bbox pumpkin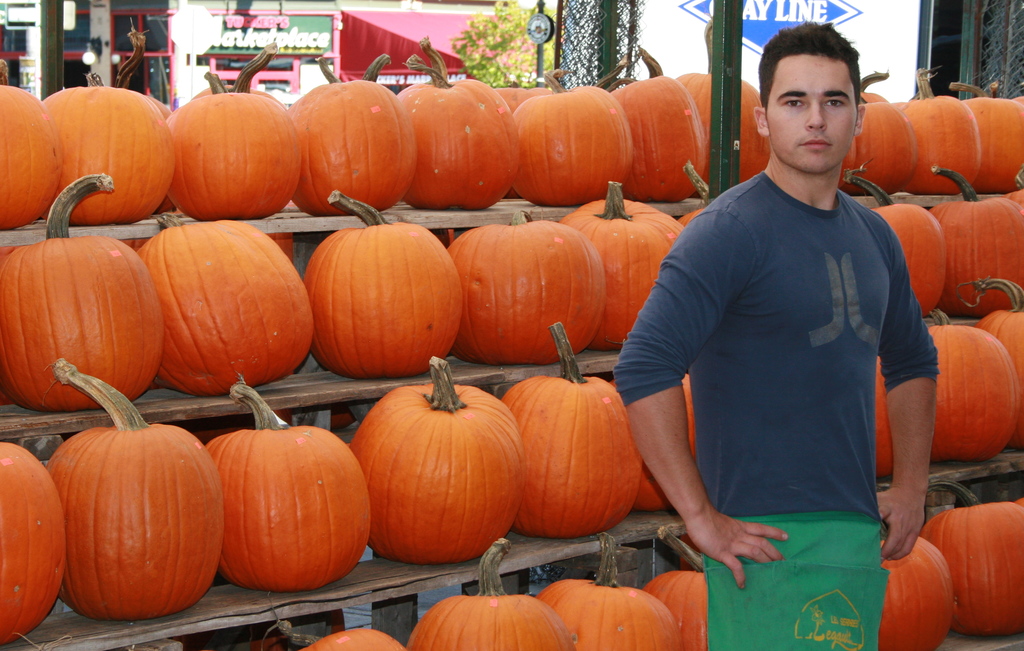
[842, 165, 946, 310]
